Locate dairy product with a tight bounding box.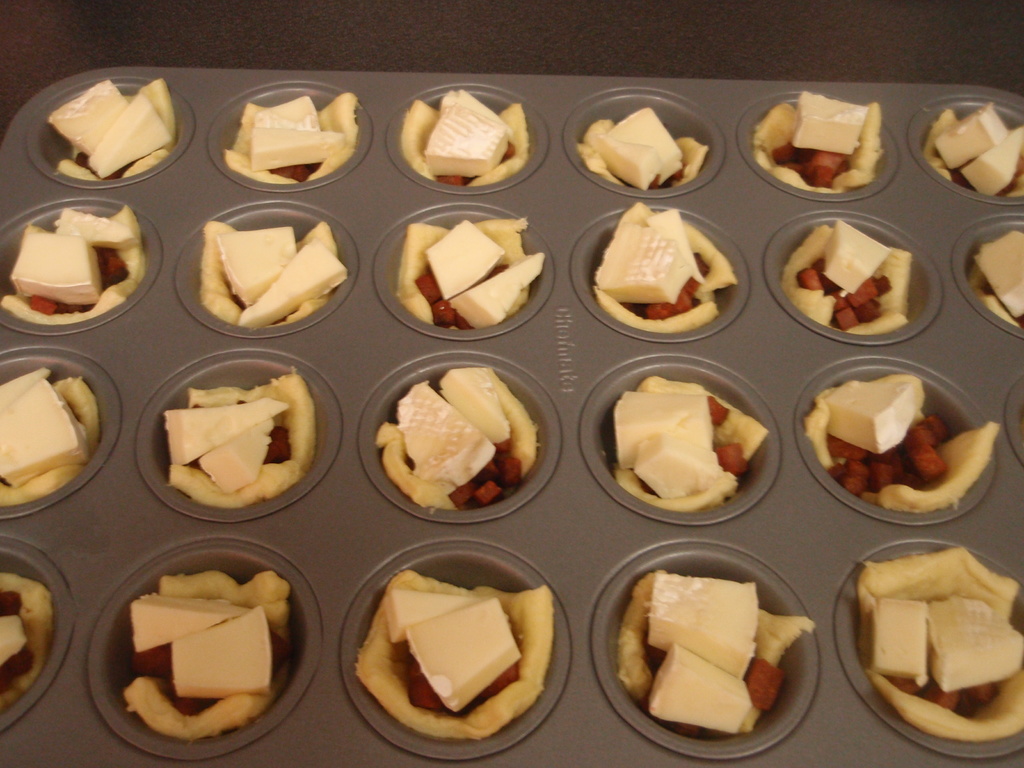
408/595/518/714.
